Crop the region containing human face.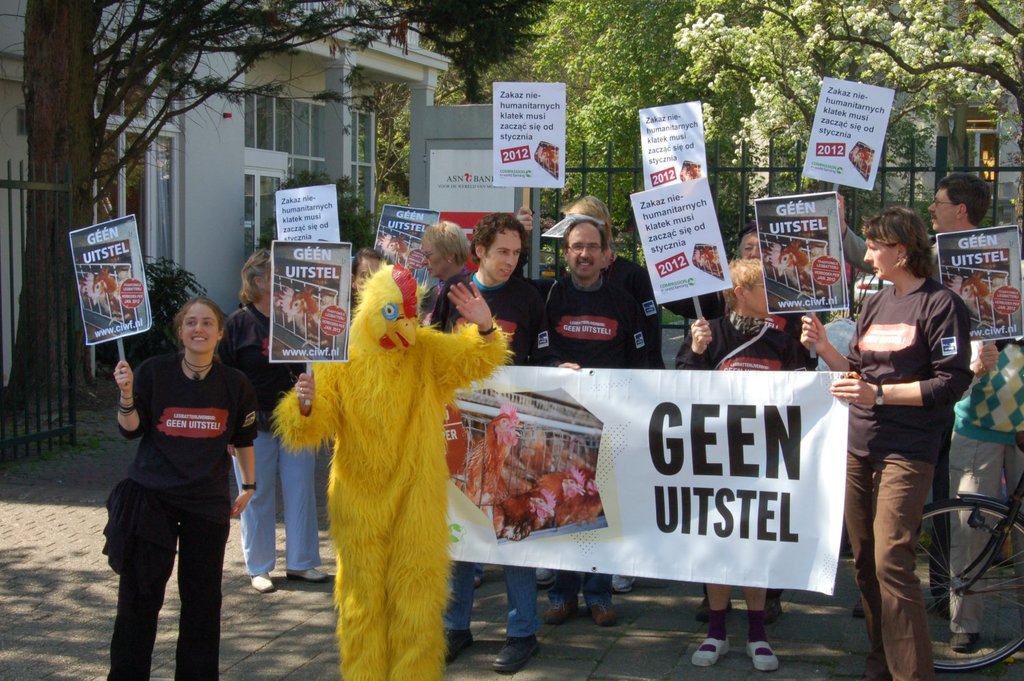
Crop region: select_region(422, 242, 449, 275).
